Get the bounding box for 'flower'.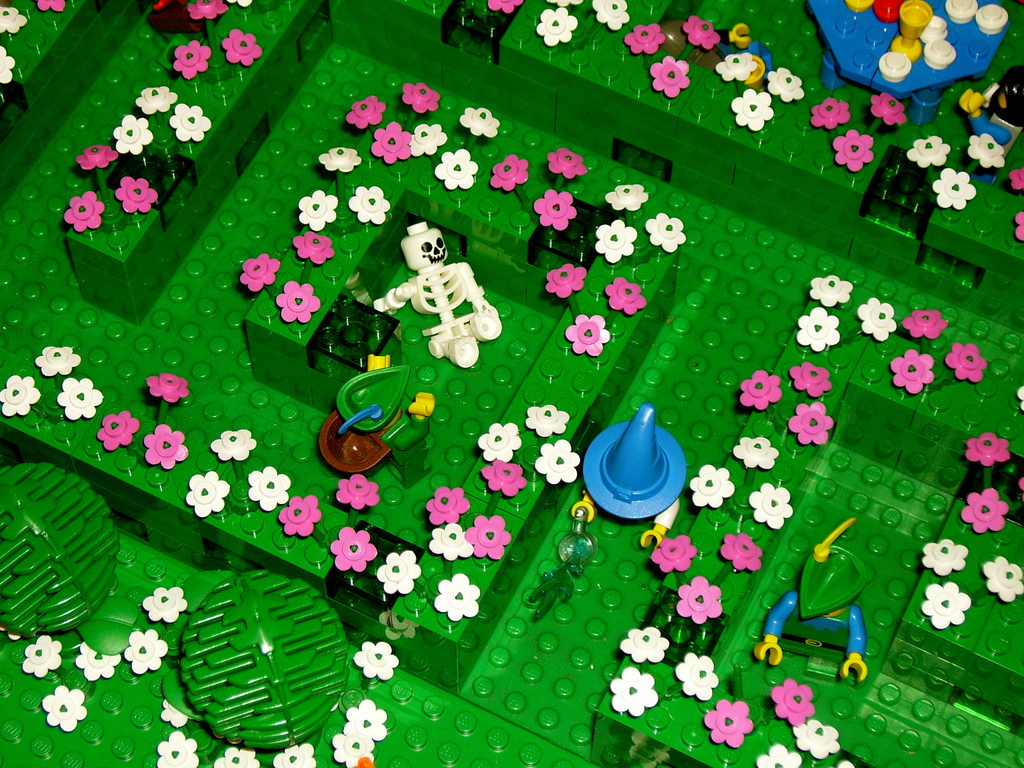
[209, 744, 263, 767].
